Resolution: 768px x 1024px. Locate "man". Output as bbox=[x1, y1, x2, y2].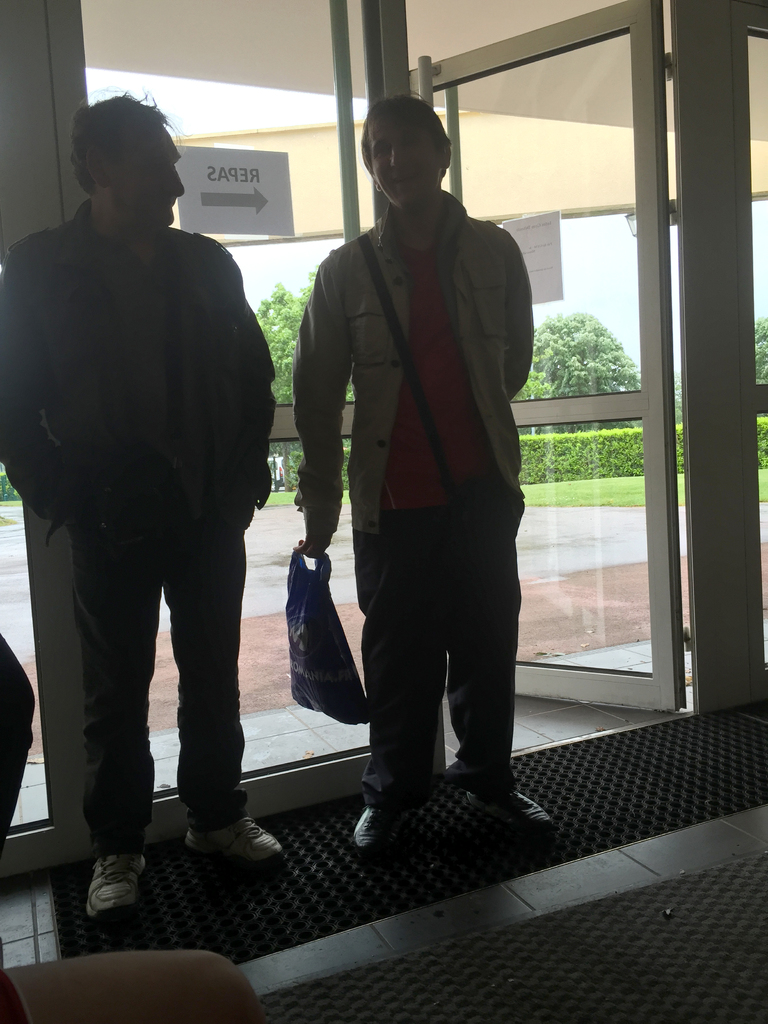
bbox=[22, 73, 287, 863].
